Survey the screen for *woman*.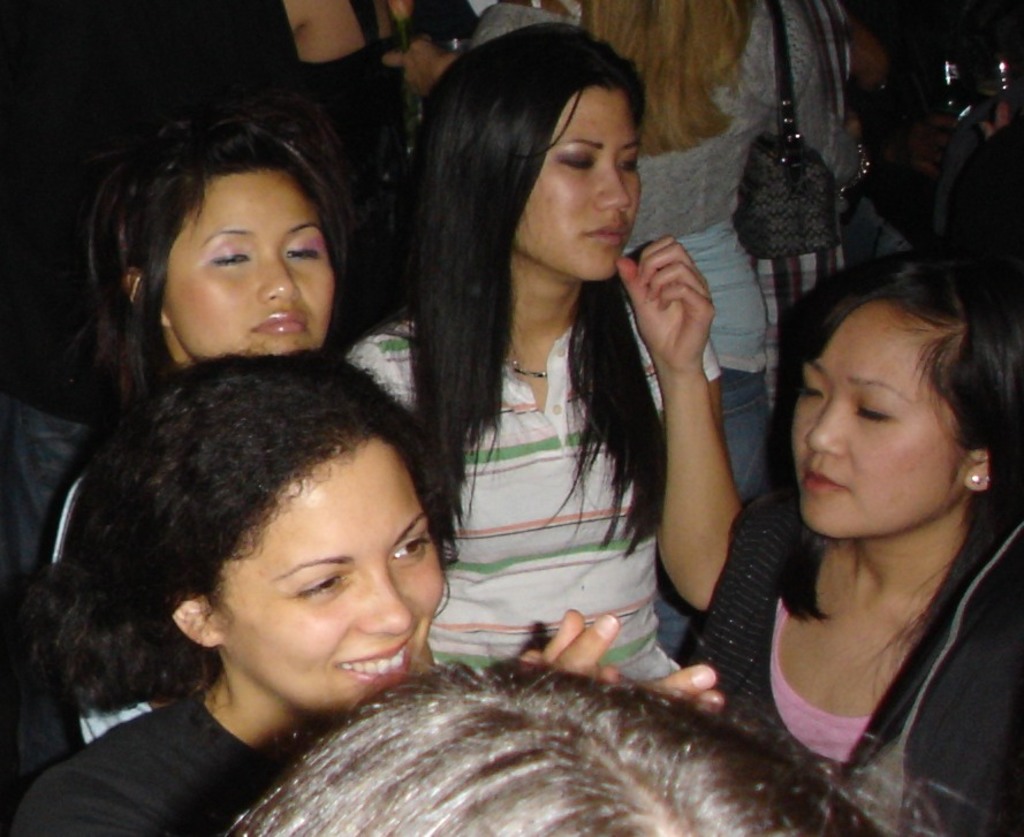
Survey found: pyautogui.locateOnScreen(318, 21, 757, 726).
